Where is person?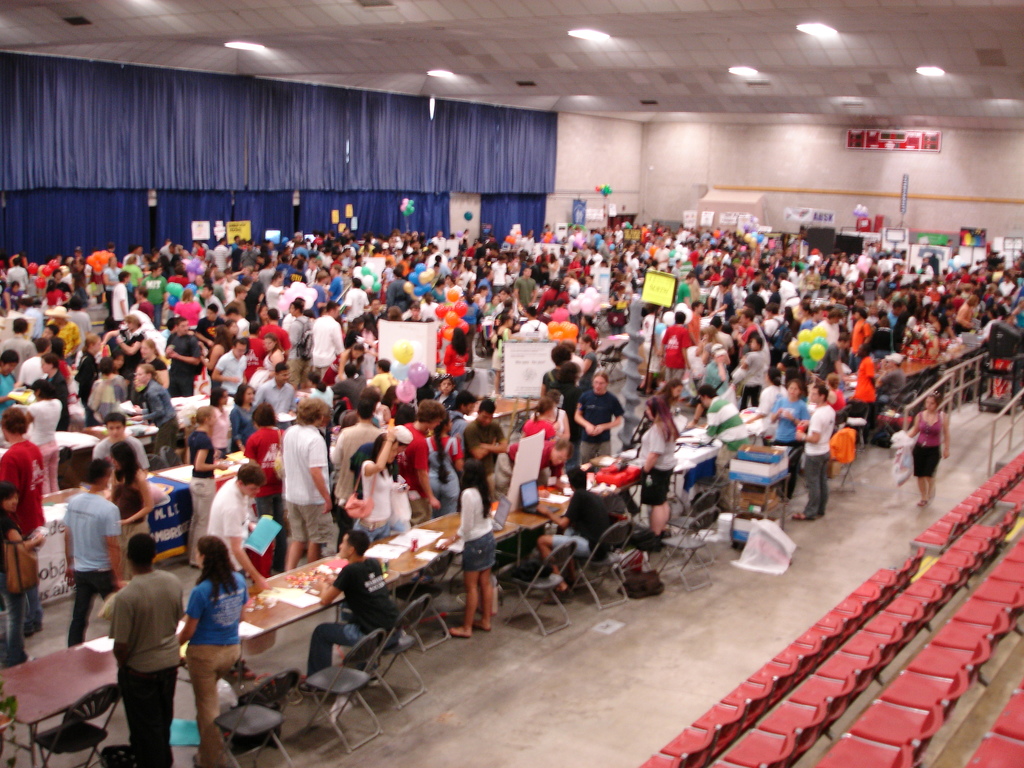
<bbox>548, 364, 586, 451</bbox>.
